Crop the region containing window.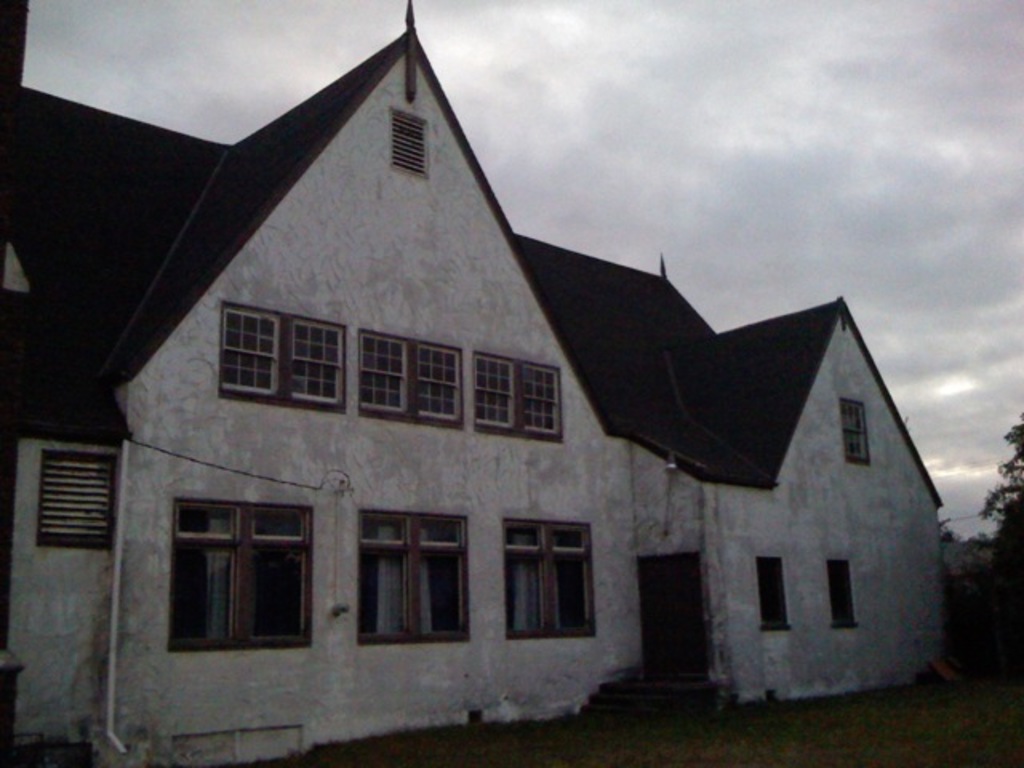
Crop region: box=[354, 333, 461, 416].
